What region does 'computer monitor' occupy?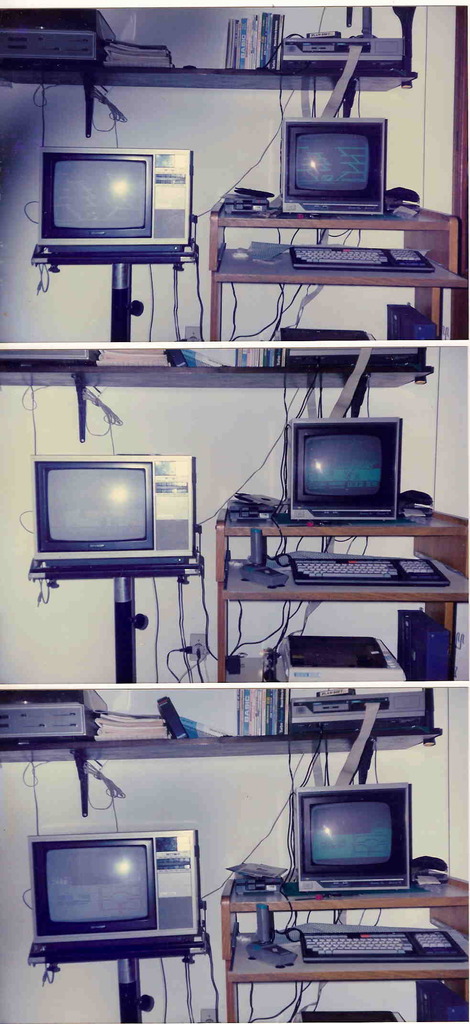
(38, 147, 192, 246).
